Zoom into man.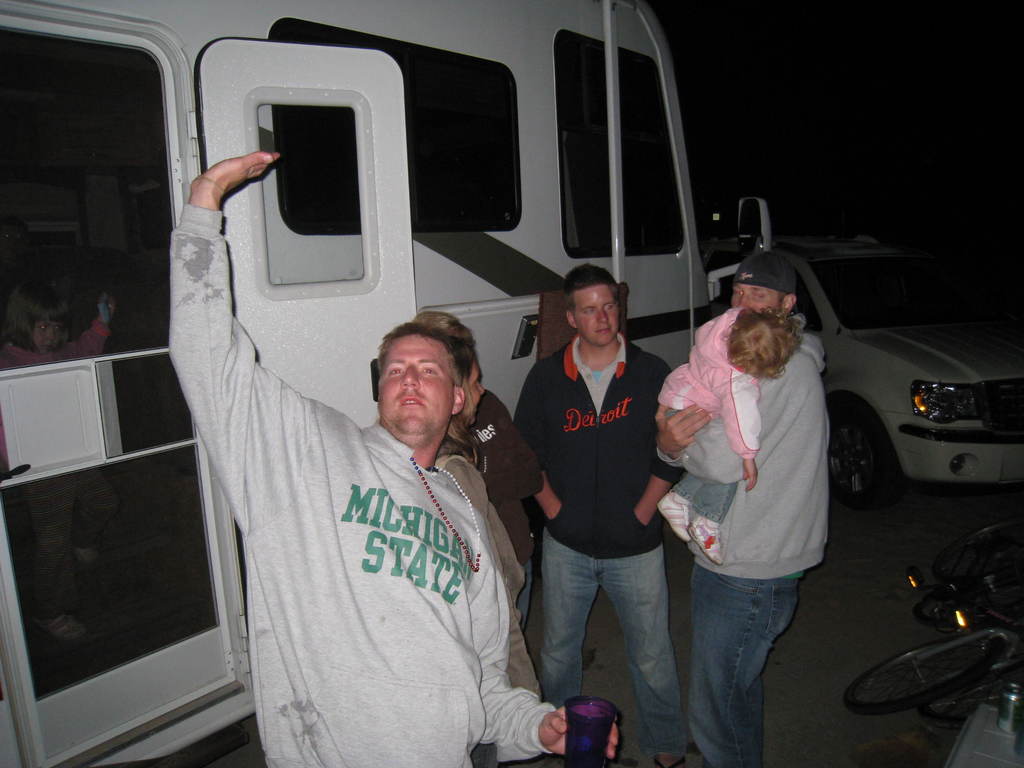
Zoom target: 156:148:619:767.
